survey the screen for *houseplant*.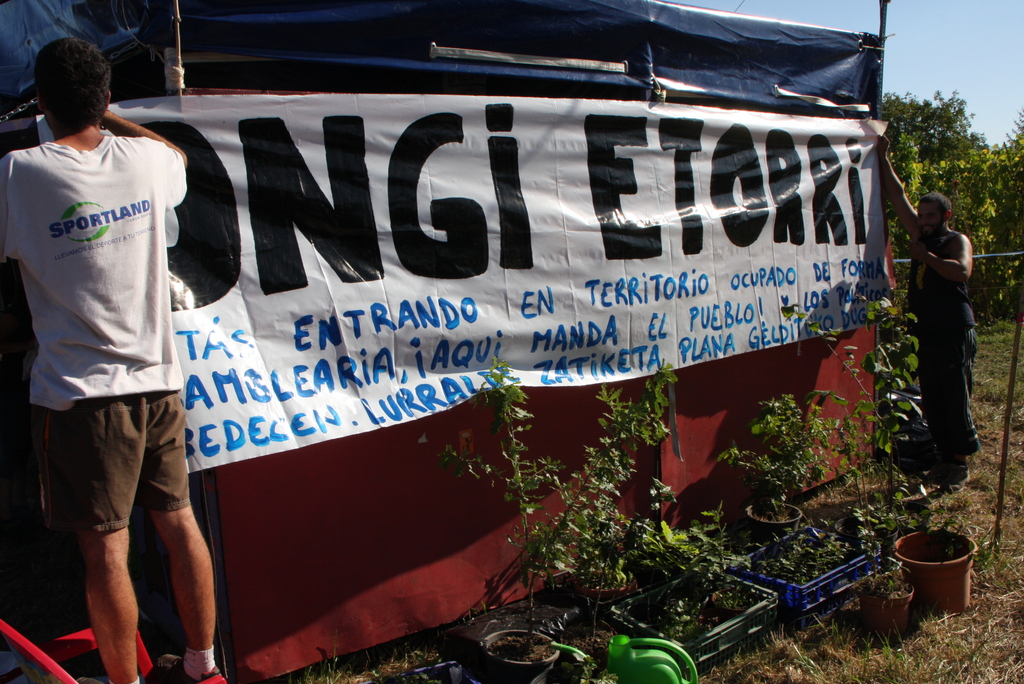
Survey found: 776,289,931,539.
